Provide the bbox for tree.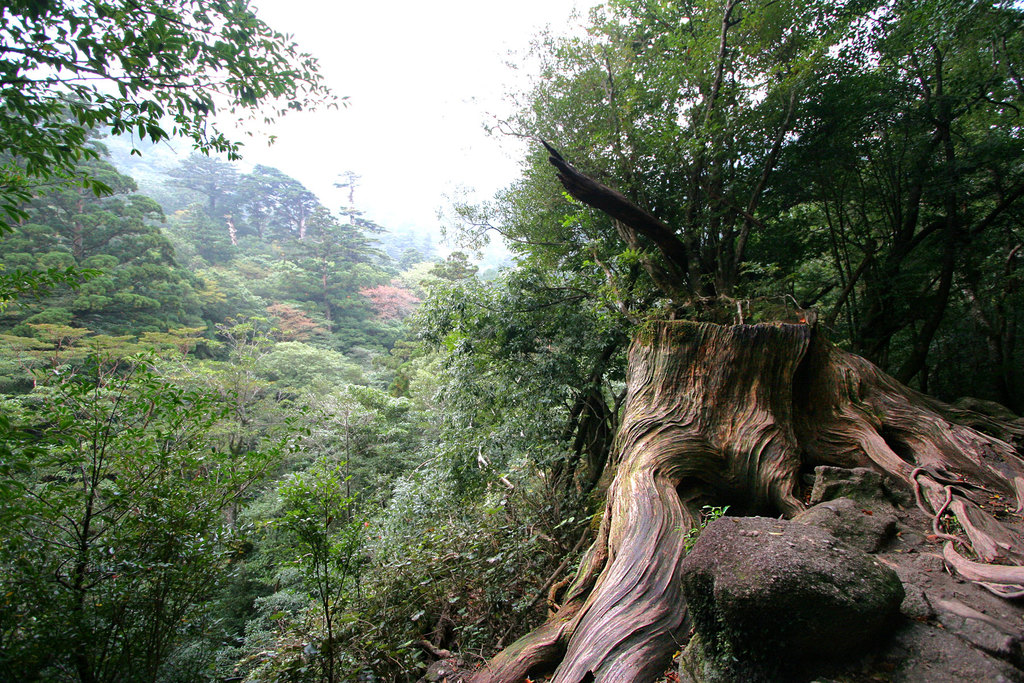
[0, 0, 355, 242].
